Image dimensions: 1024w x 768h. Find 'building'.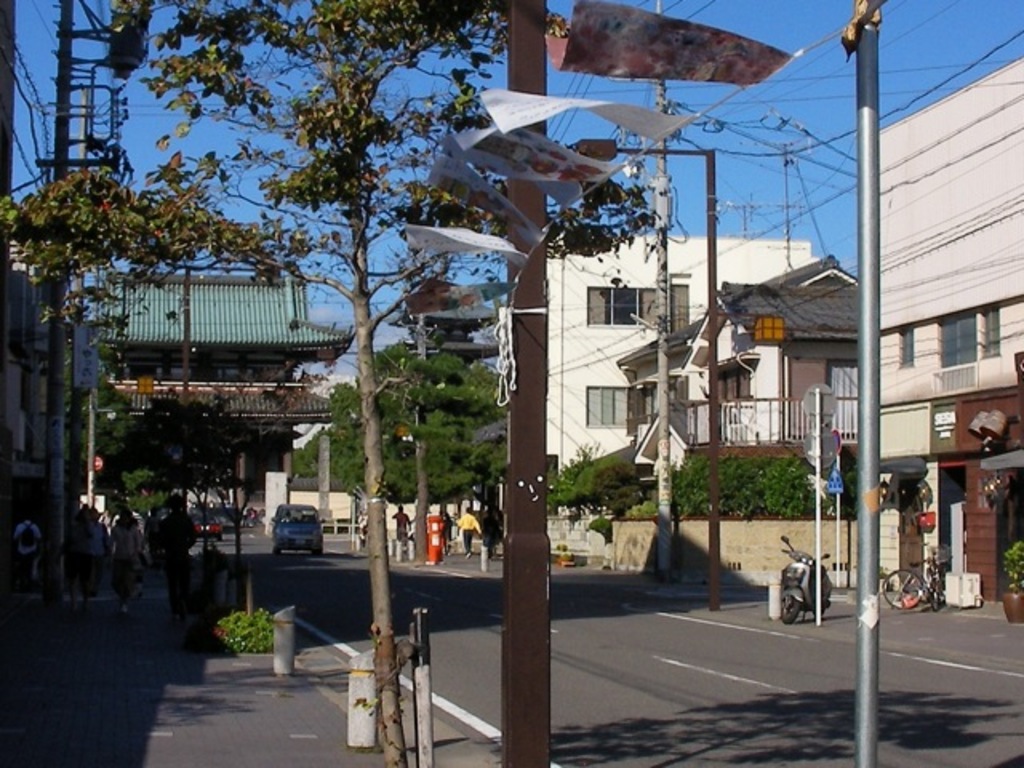
86:270:358:490.
